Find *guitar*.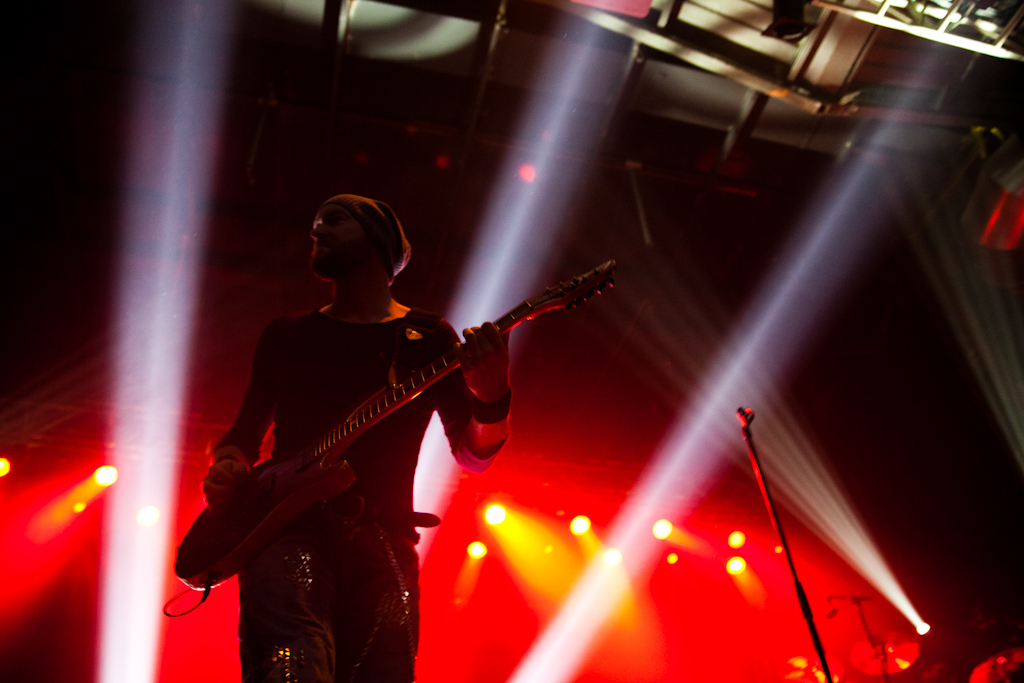
(183, 238, 600, 616).
